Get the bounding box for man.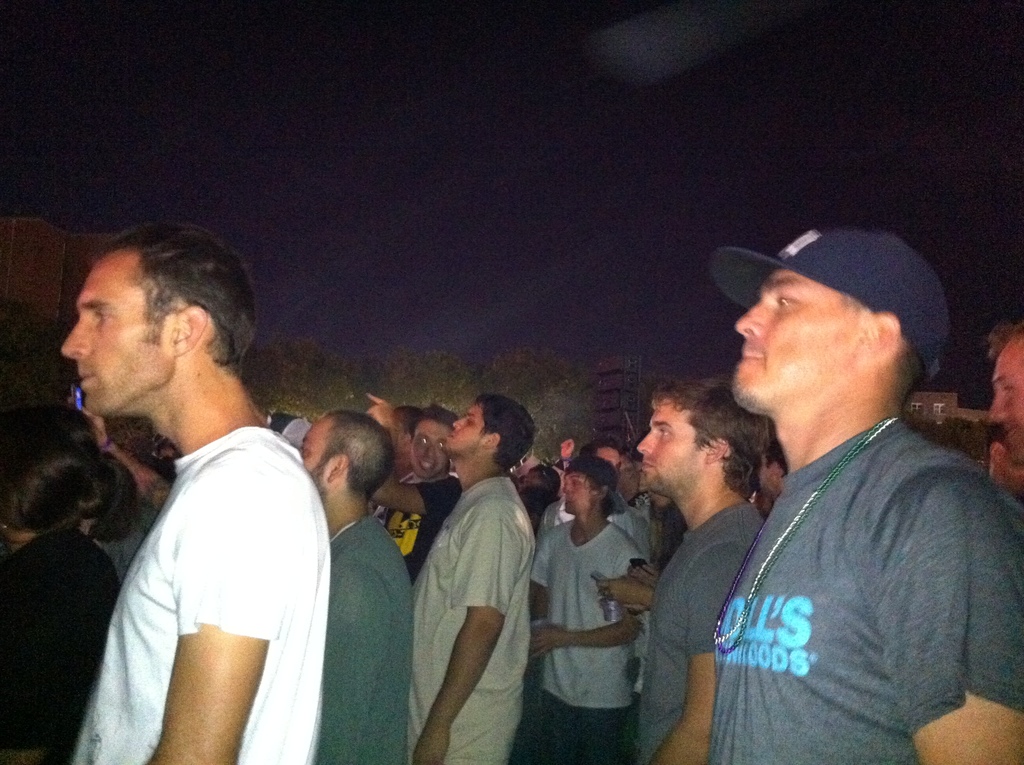
[x1=295, y1=410, x2=413, y2=764].
